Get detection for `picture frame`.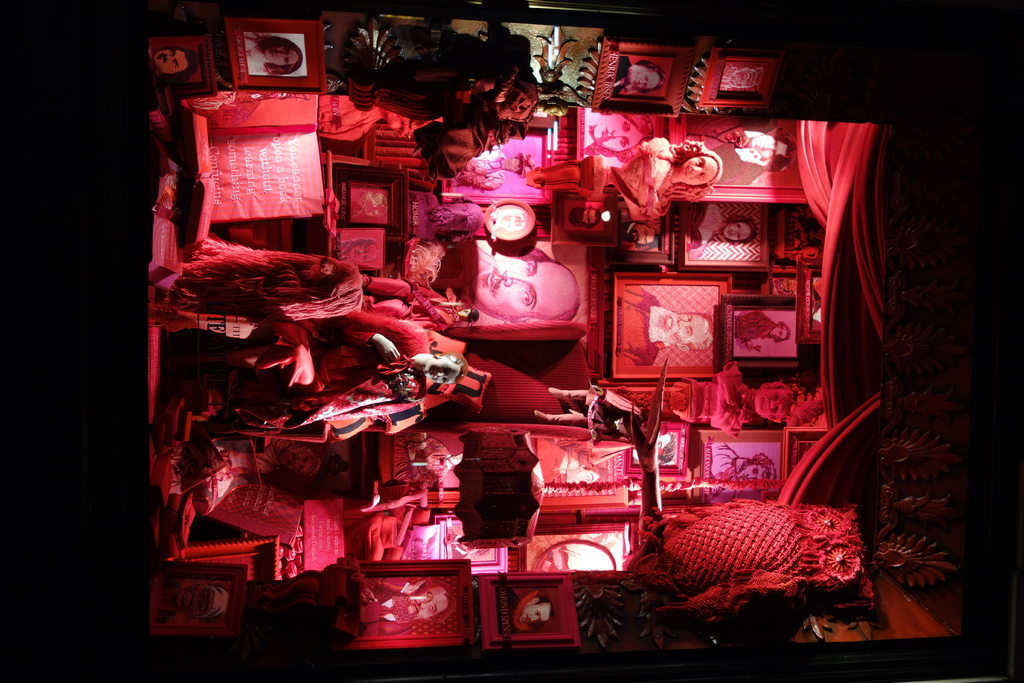
Detection: 332,227,384,268.
